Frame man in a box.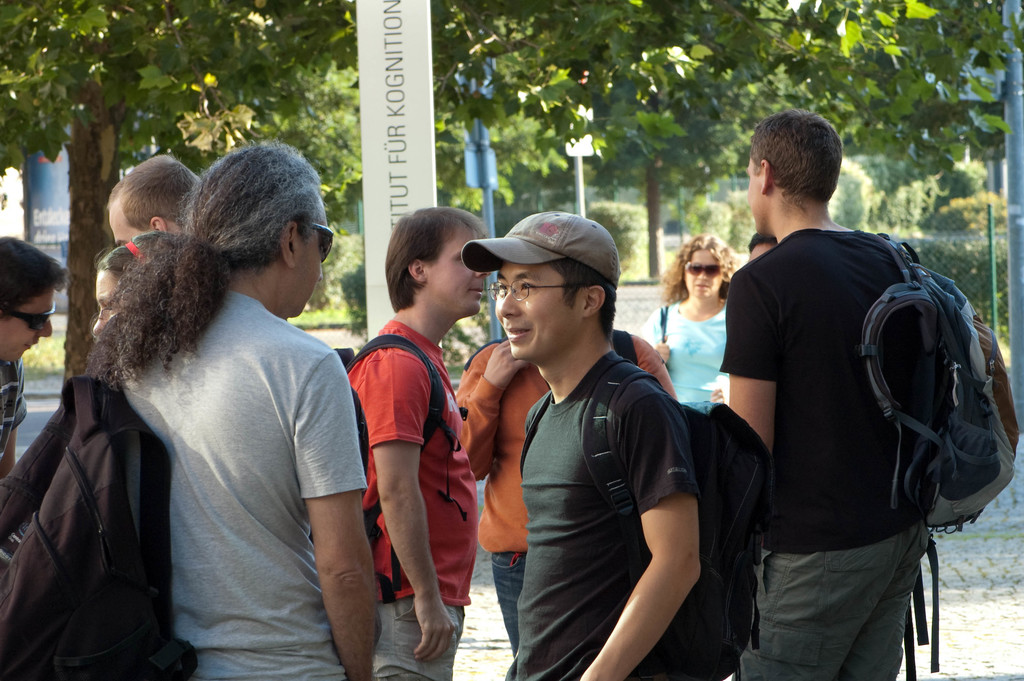
Rect(454, 339, 673, 653).
